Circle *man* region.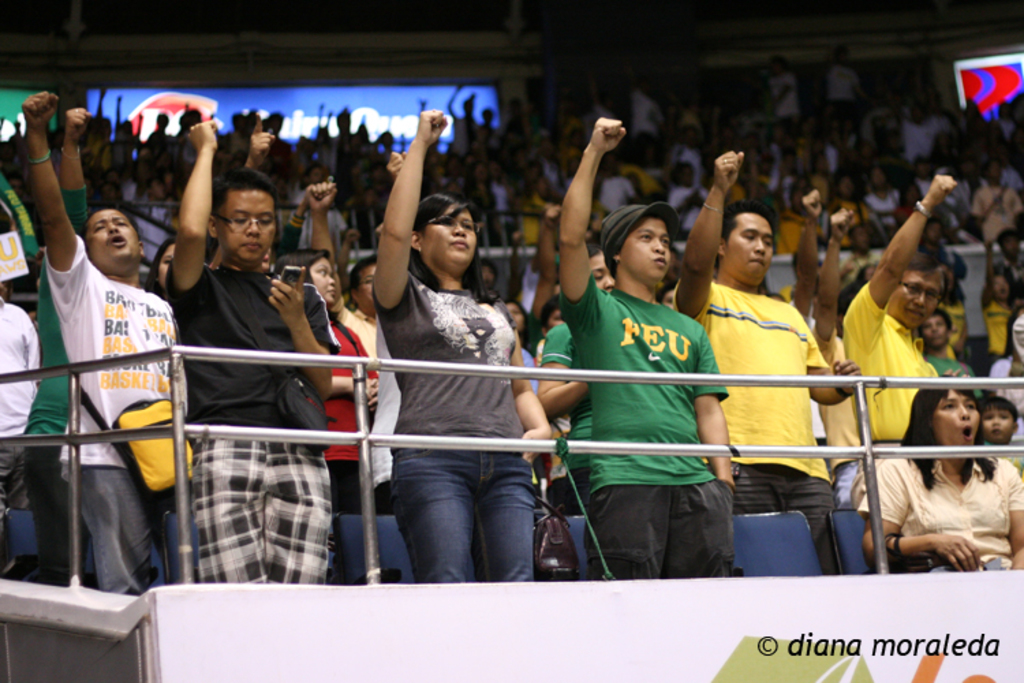
Region: 784/234/840/456.
